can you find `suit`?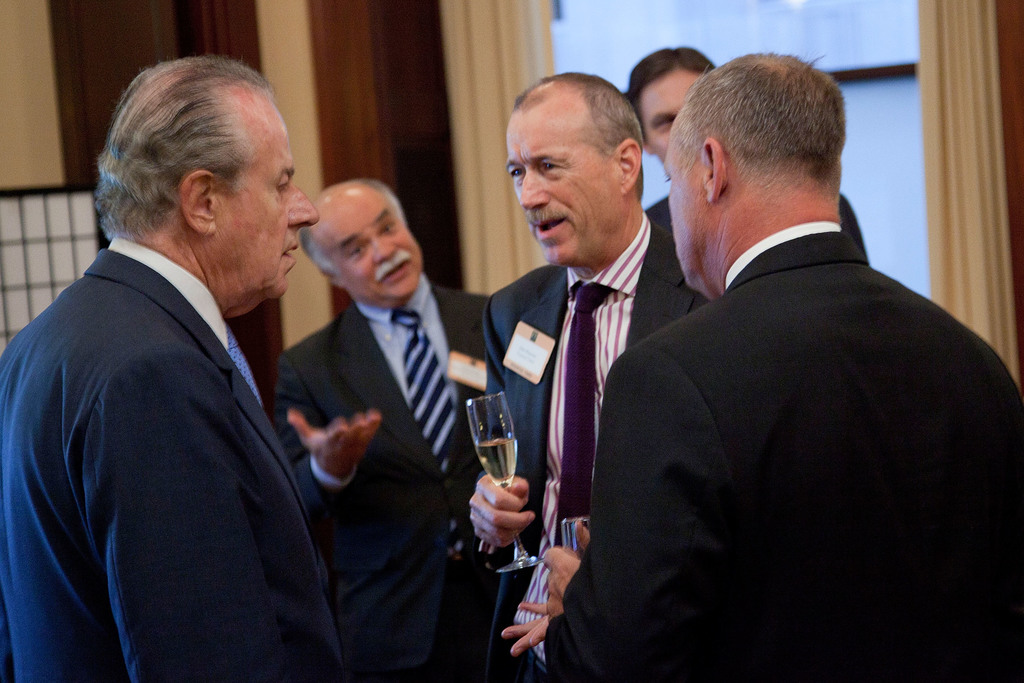
Yes, bounding box: Rect(587, 127, 1000, 668).
